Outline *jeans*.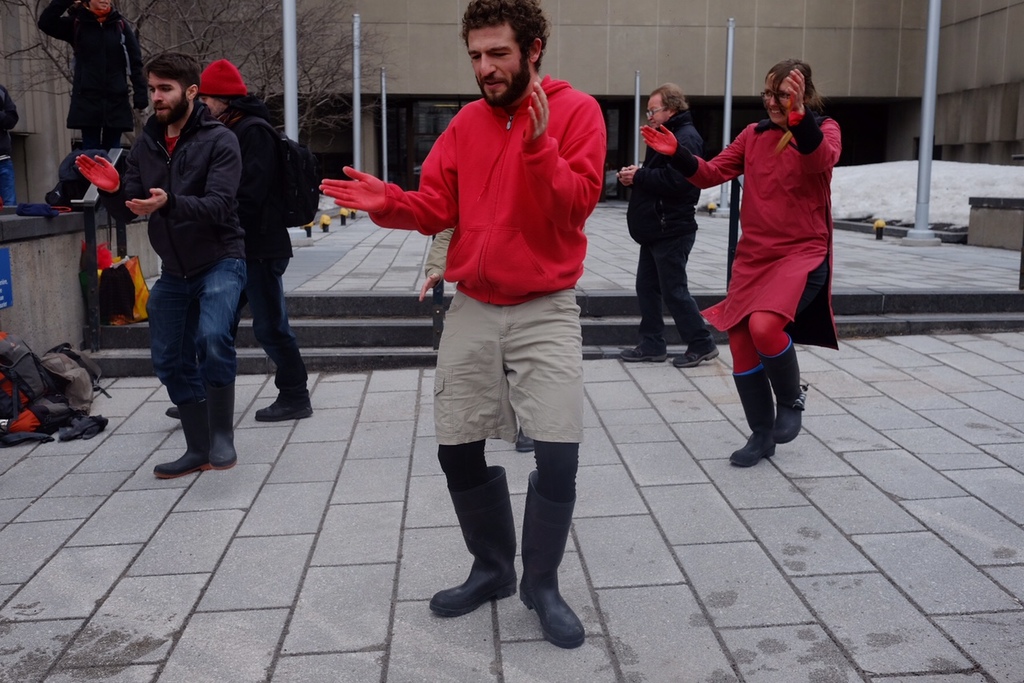
Outline: locate(634, 242, 714, 348).
